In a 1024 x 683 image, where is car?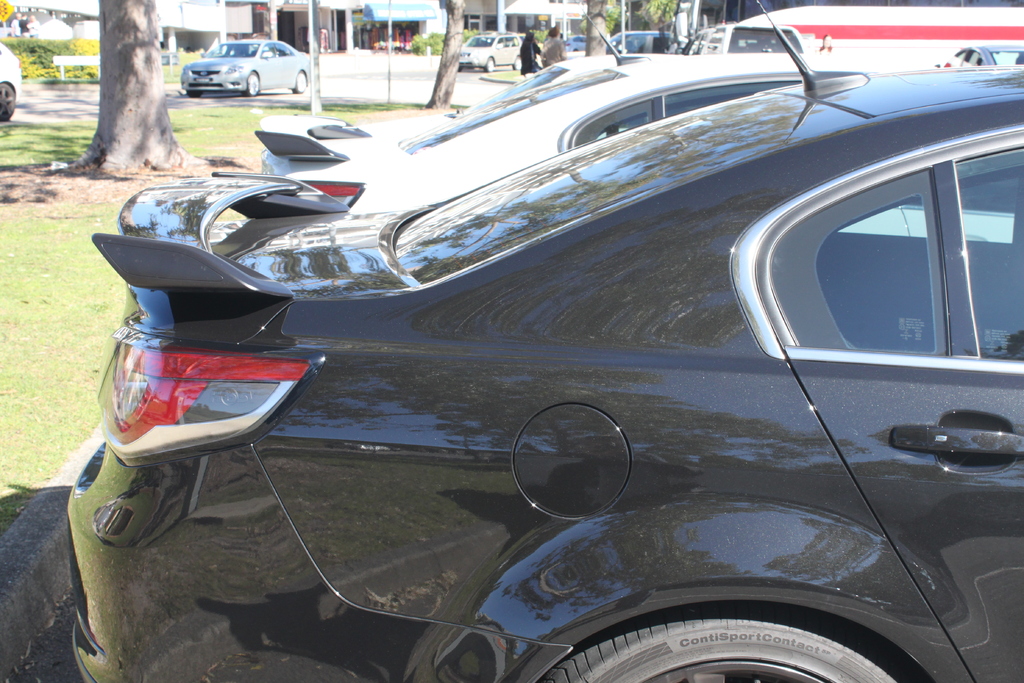
256,44,989,214.
